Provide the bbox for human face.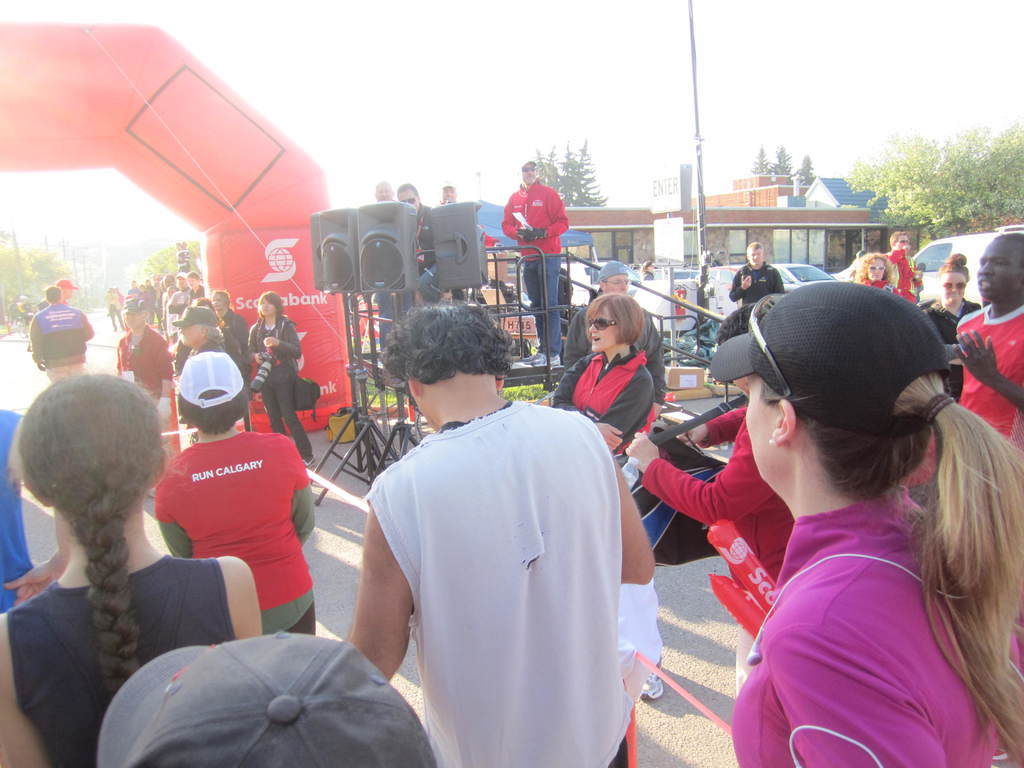
BBox(262, 299, 276, 317).
